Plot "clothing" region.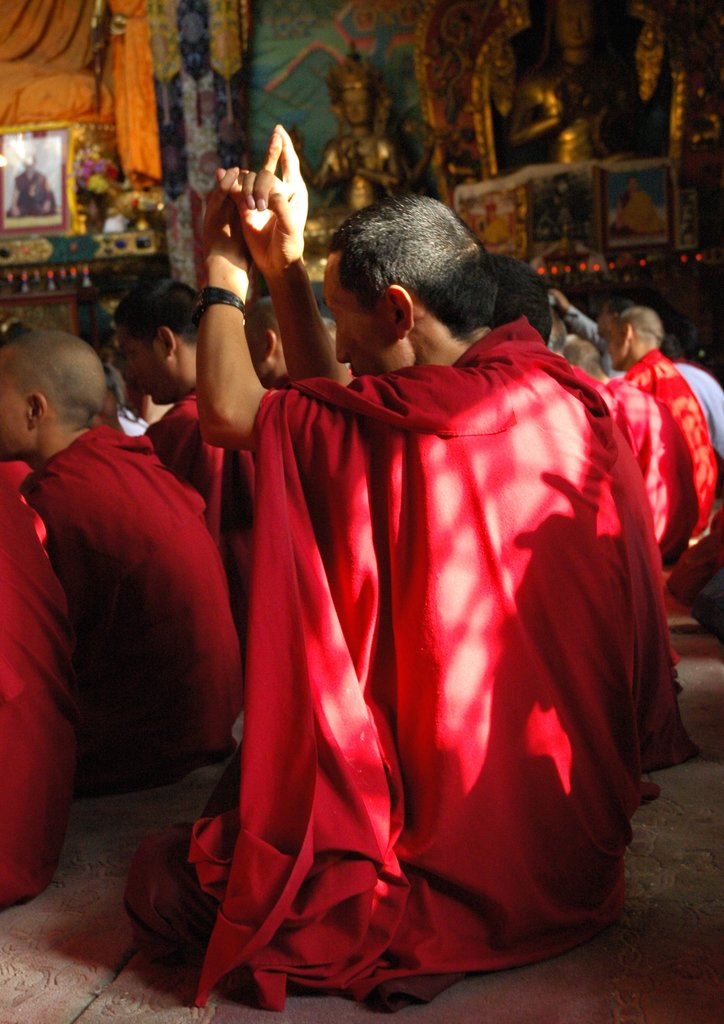
Plotted at <box>121,313,700,1011</box>.
